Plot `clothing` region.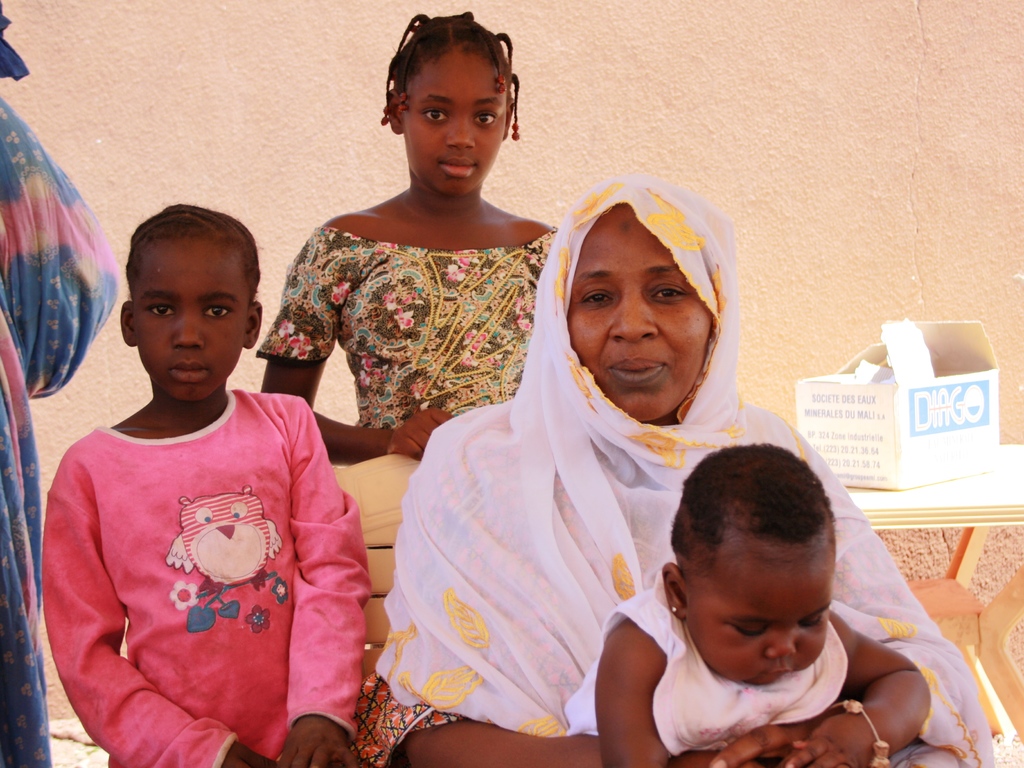
Plotted at Rect(47, 344, 365, 757).
